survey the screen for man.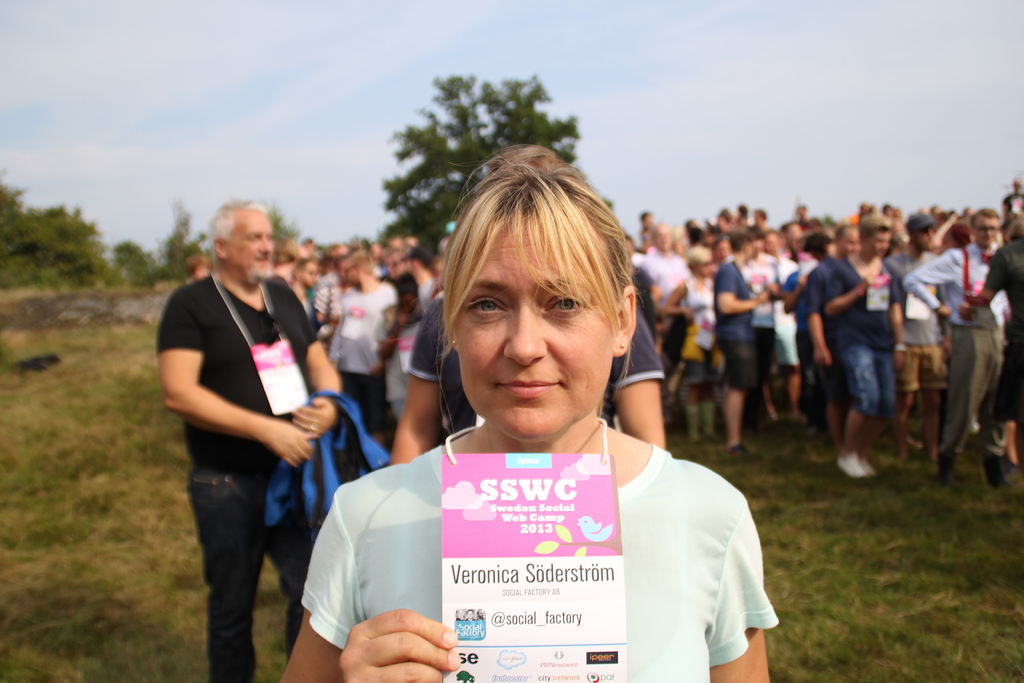
Survey found: <box>643,229,689,308</box>.
